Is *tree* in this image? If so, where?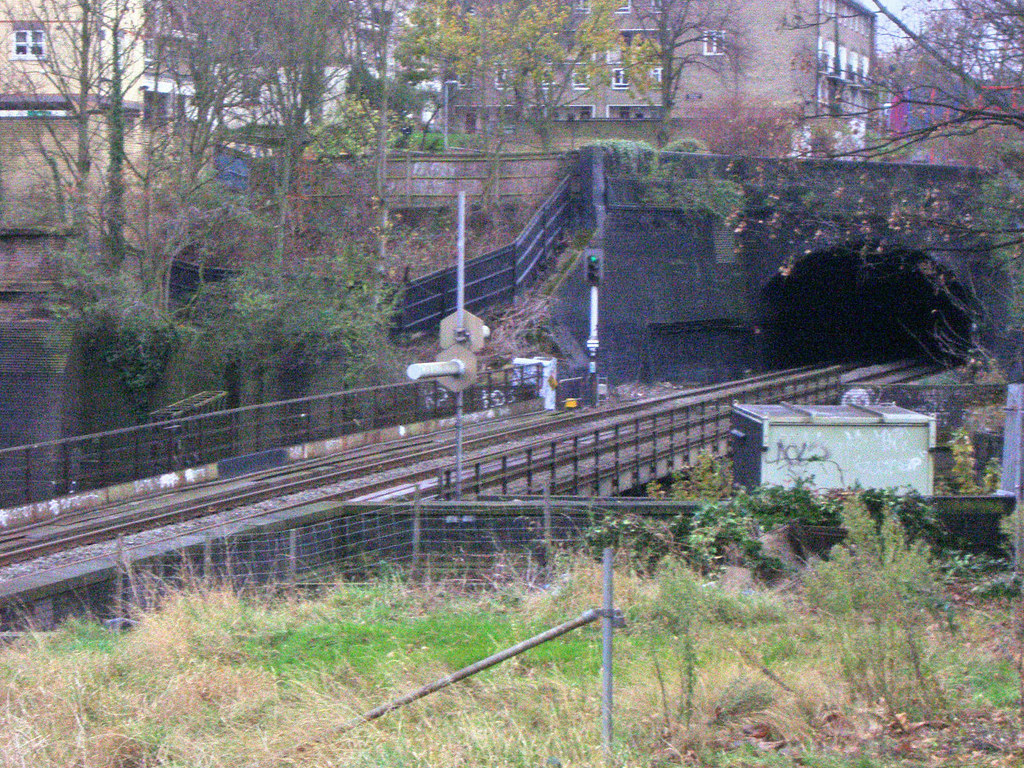
Yes, at 406,0,669,150.
